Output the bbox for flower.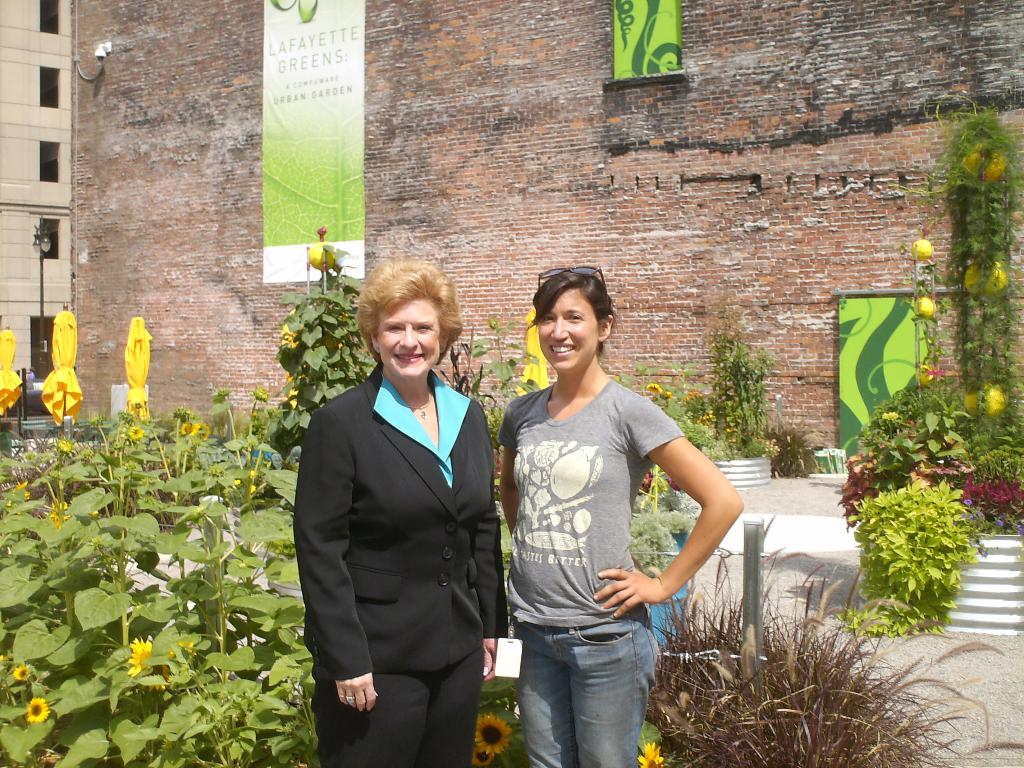
l=913, t=294, r=938, b=319.
